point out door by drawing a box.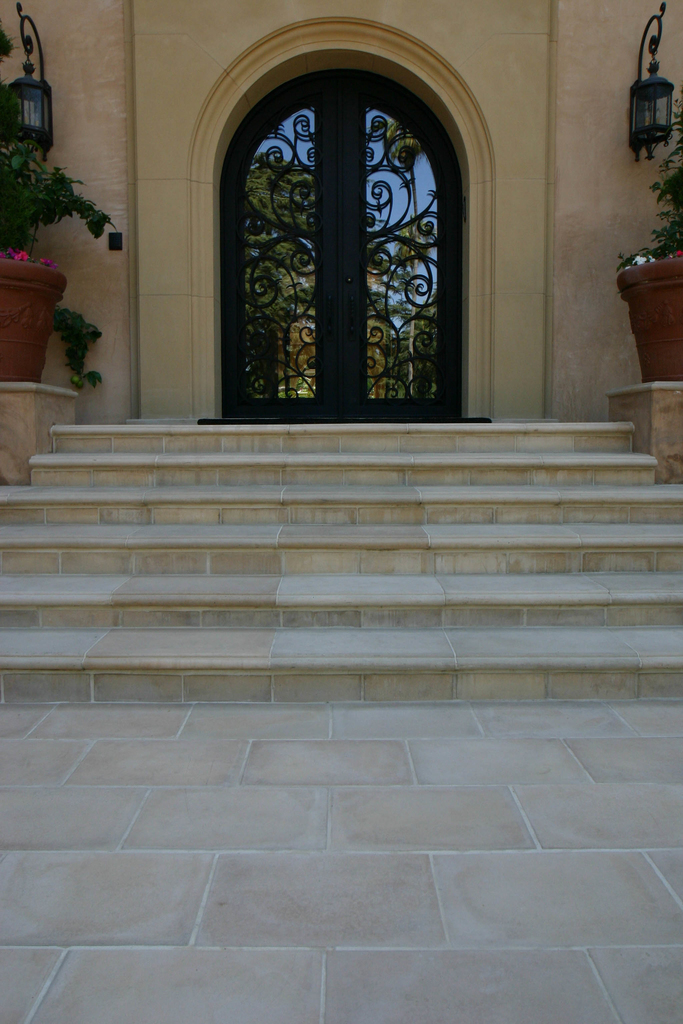
detection(215, 78, 463, 414).
